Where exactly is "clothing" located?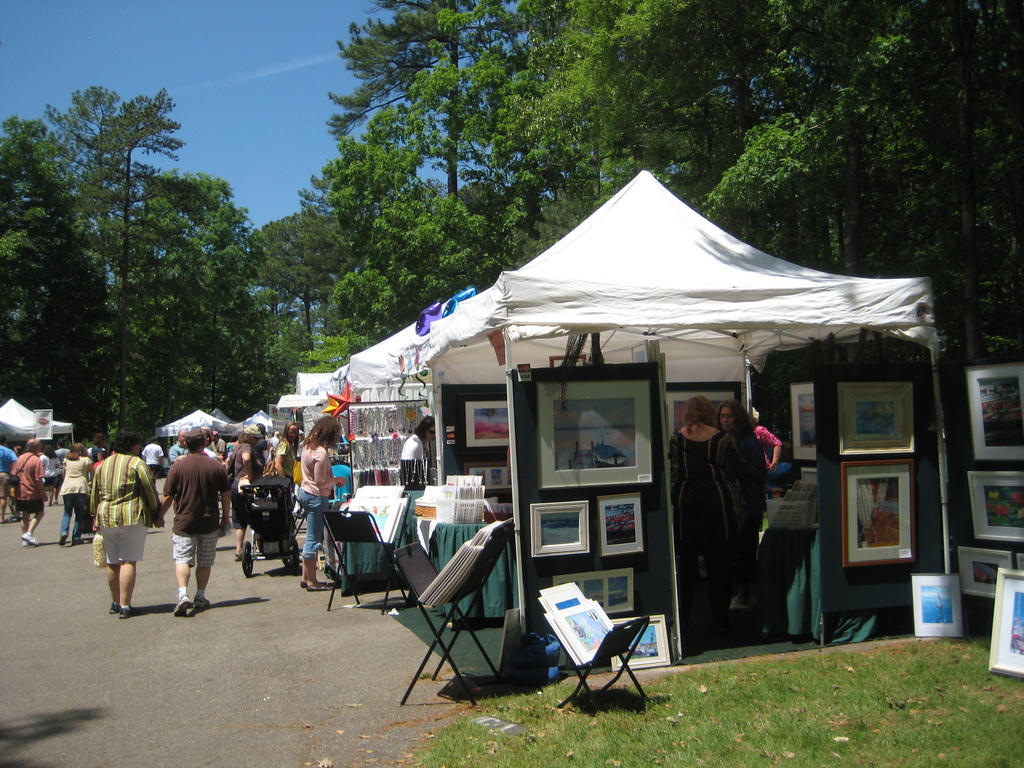
Its bounding box is [63,462,93,539].
